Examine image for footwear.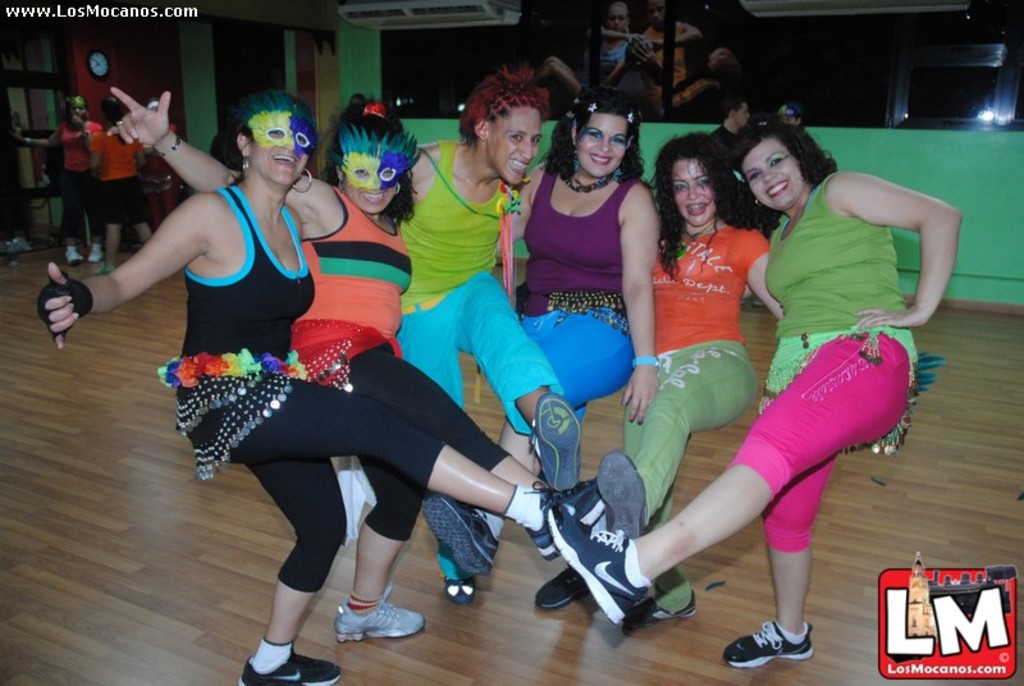
Examination result: rect(755, 297, 763, 303).
